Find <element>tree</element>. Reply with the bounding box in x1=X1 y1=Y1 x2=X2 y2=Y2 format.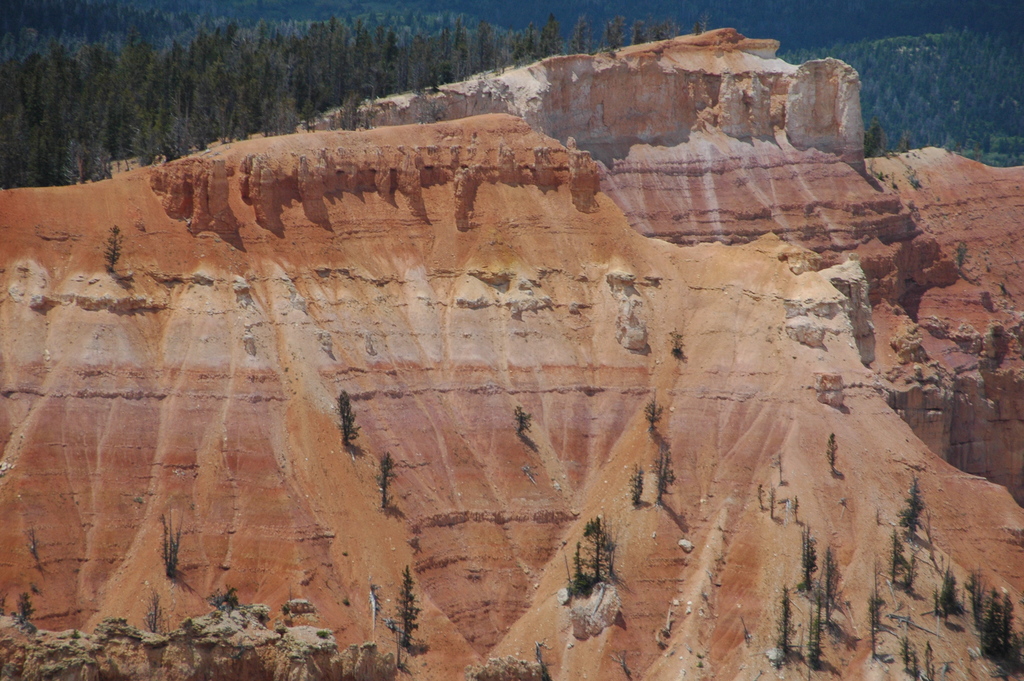
x1=100 y1=221 x2=122 y2=272.
